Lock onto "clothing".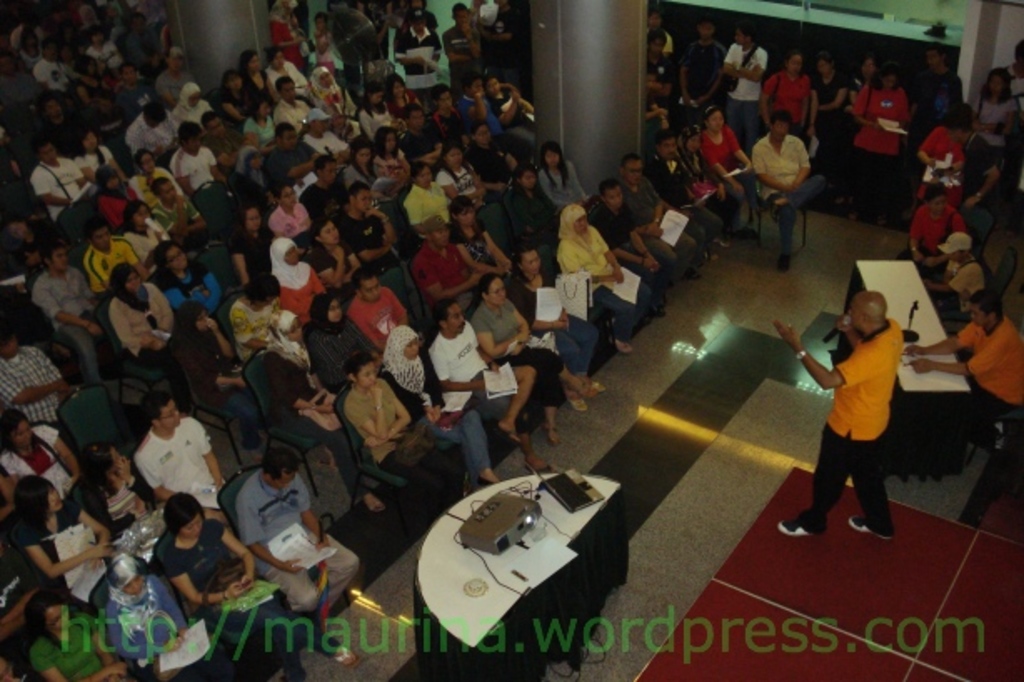
Locked: select_region(275, 270, 327, 313).
